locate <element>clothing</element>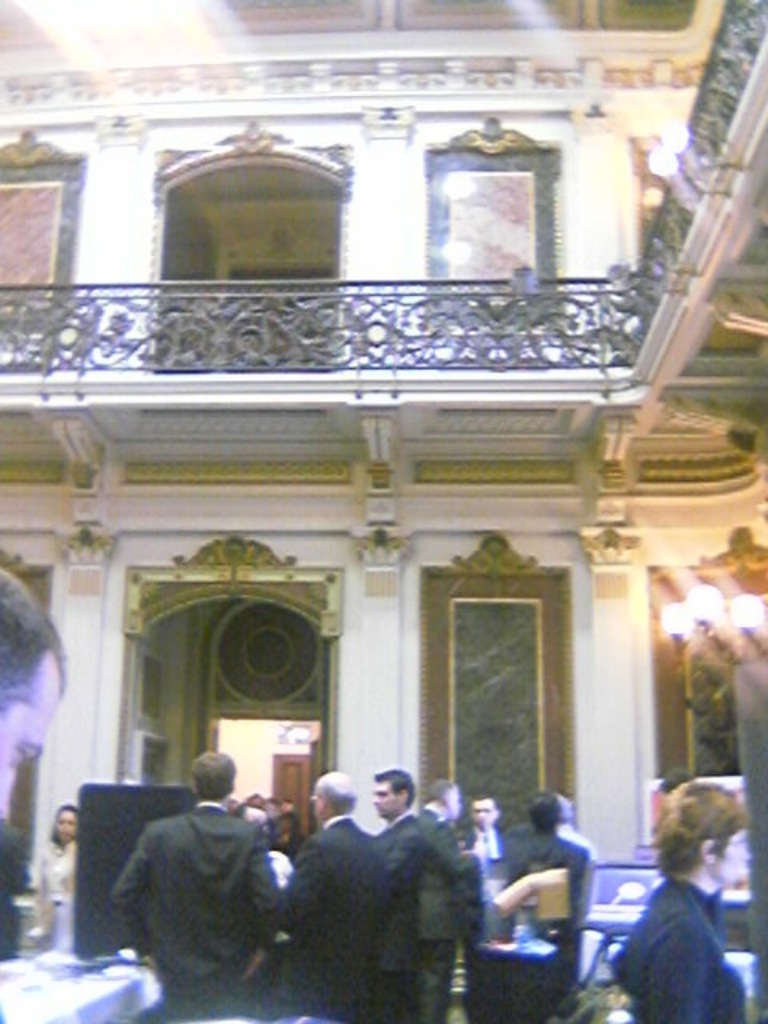
[378, 805, 406, 998]
